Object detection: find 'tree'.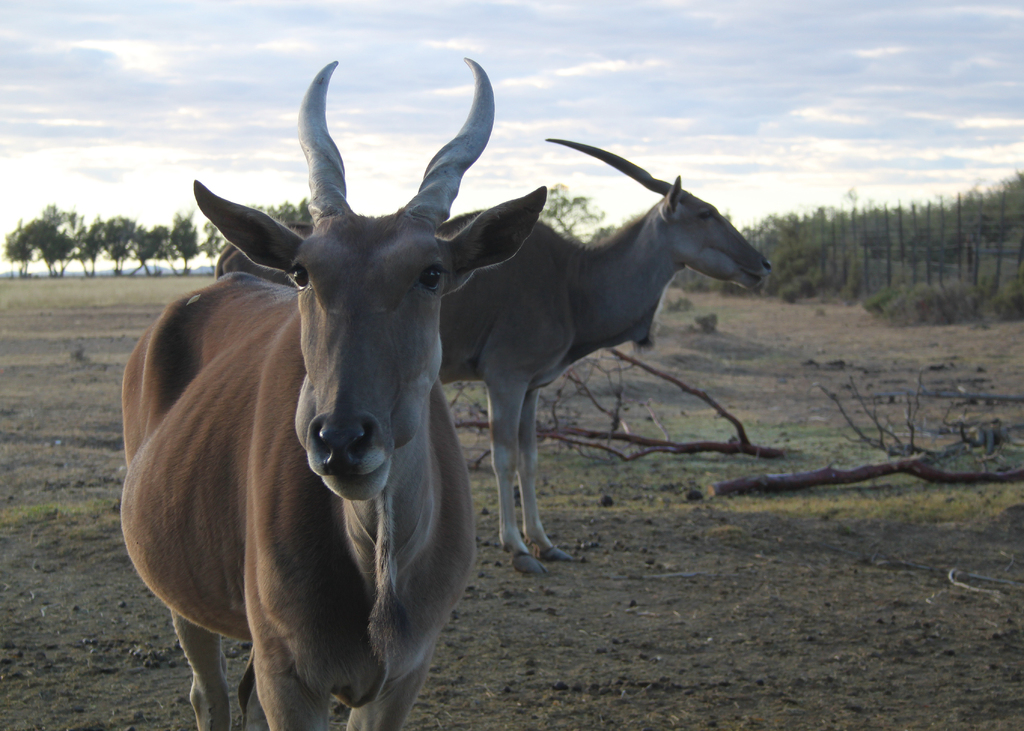
Rect(250, 197, 312, 224).
